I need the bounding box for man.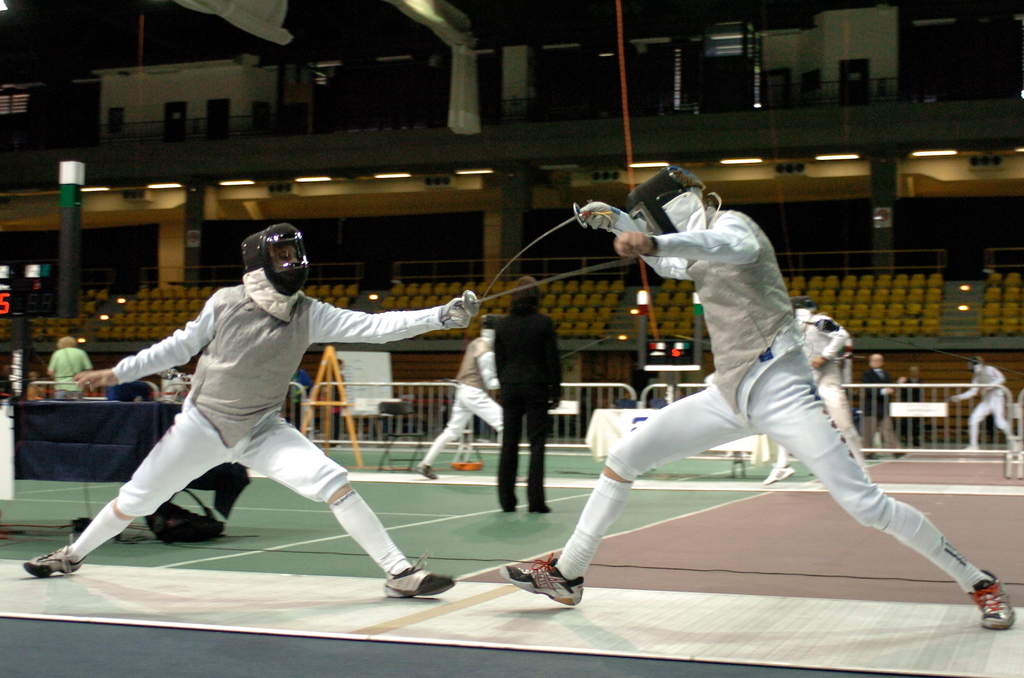
Here it is: (15,222,476,596).
